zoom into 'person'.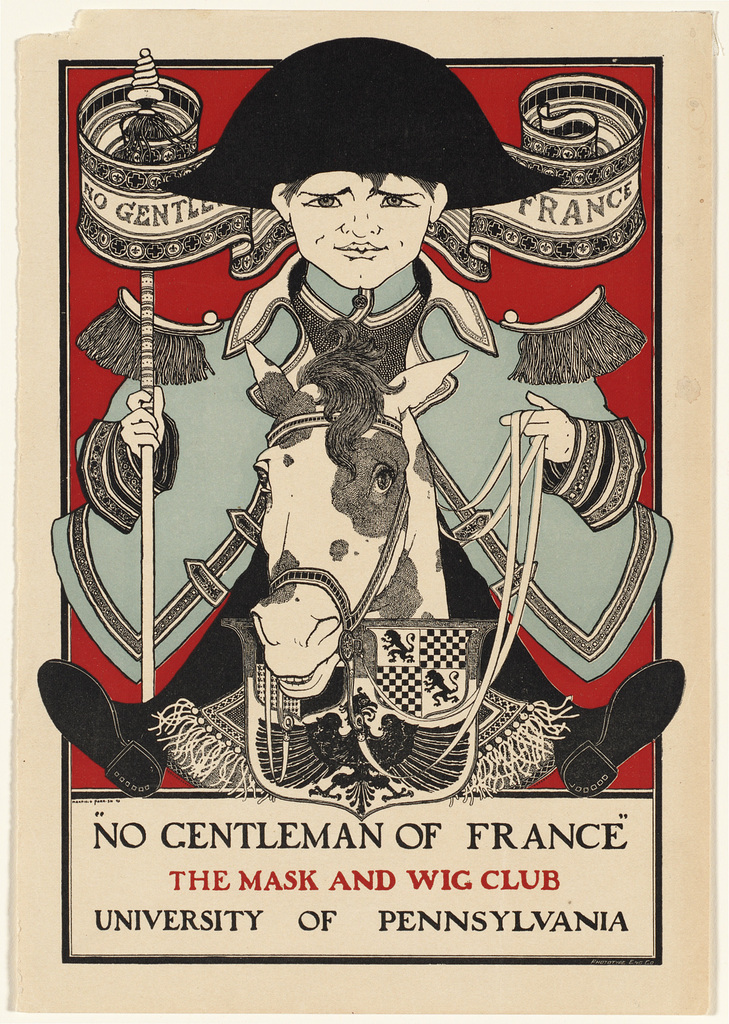
Zoom target: pyautogui.locateOnScreen(103, 72, 614, 885).
